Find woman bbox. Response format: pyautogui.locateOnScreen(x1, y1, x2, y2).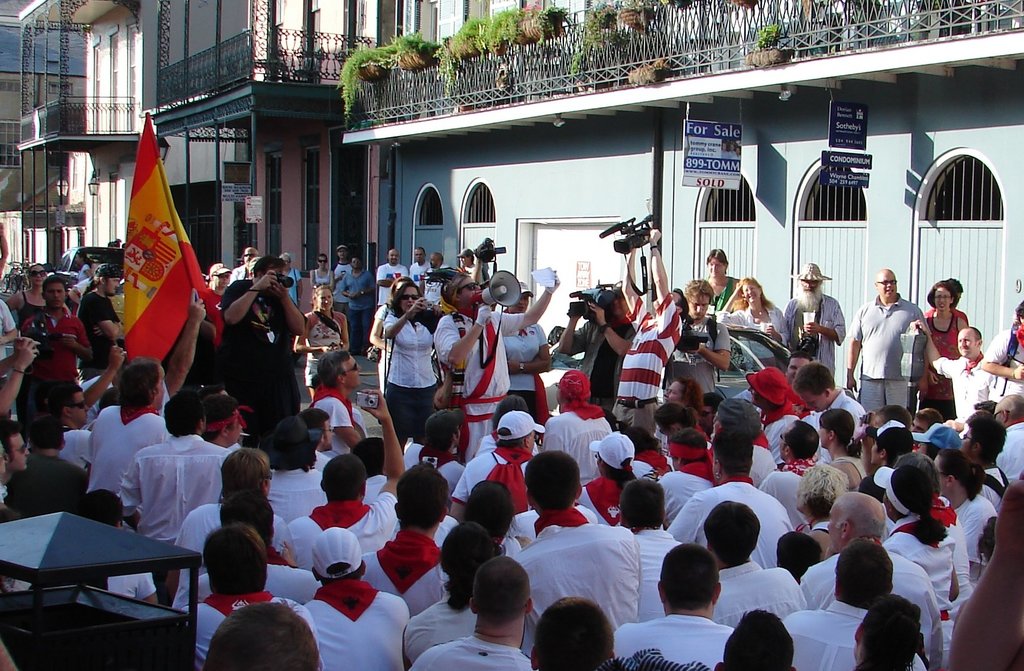
pyautogui.locateOnScreen(934, 446, 1001, 583).
